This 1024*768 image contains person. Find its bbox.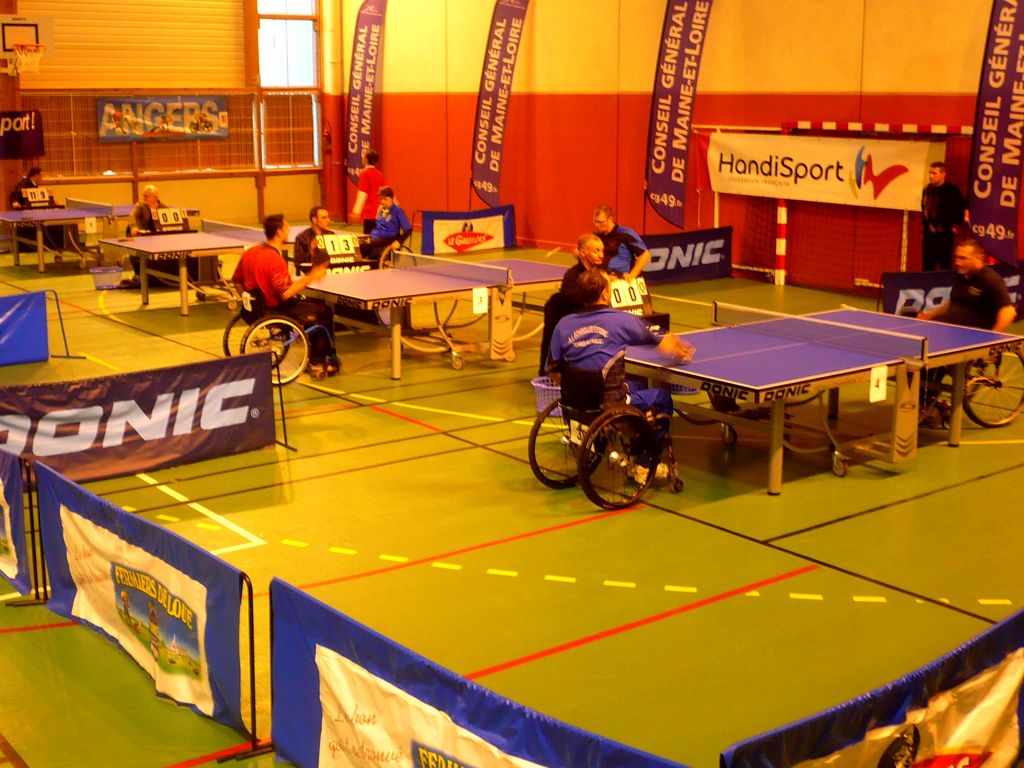
detection(291, 205, 337, 284).
